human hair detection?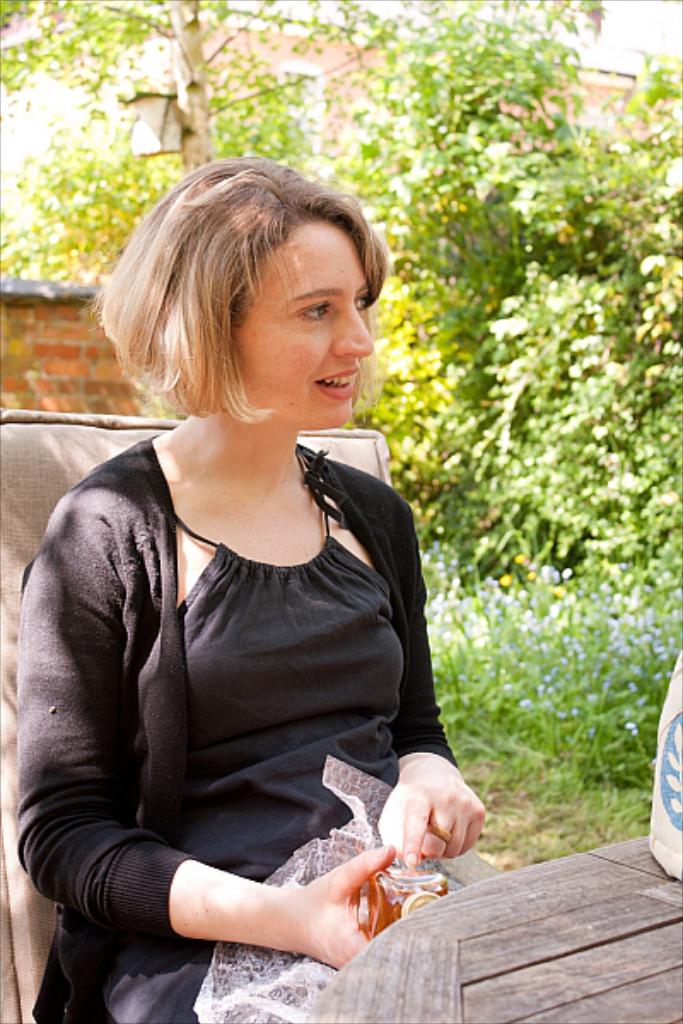
{"left": 111, "top": 177, "right": 381, "bottom": 463}
